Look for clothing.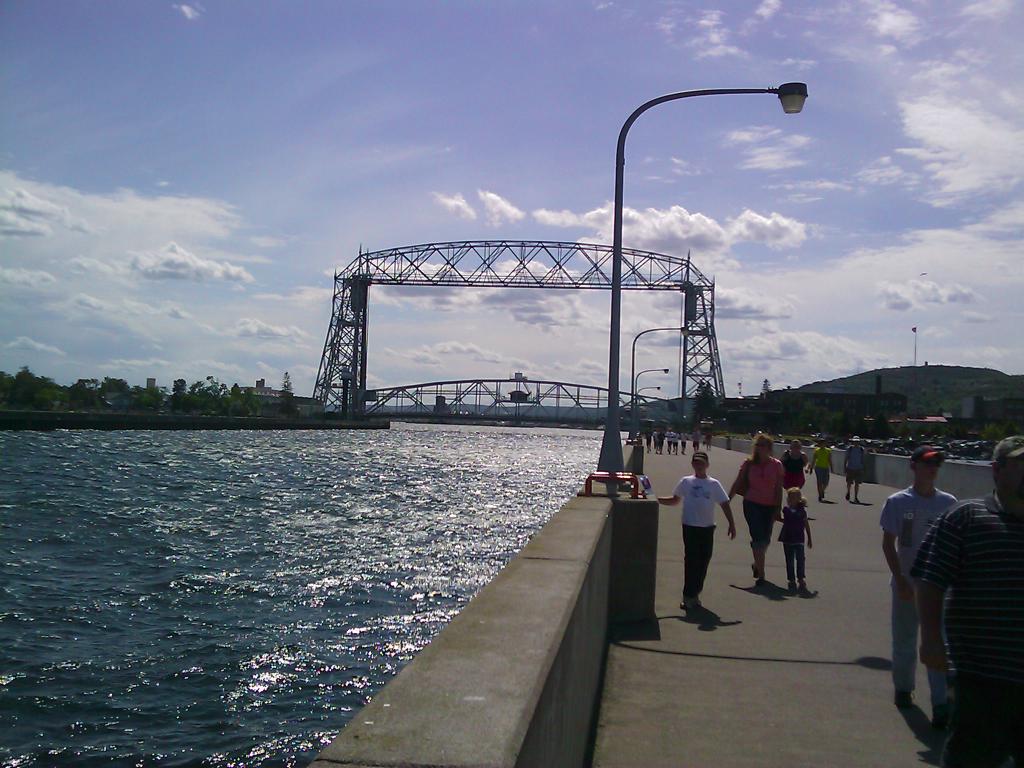
Found: box(781, 504, 804, 574).
